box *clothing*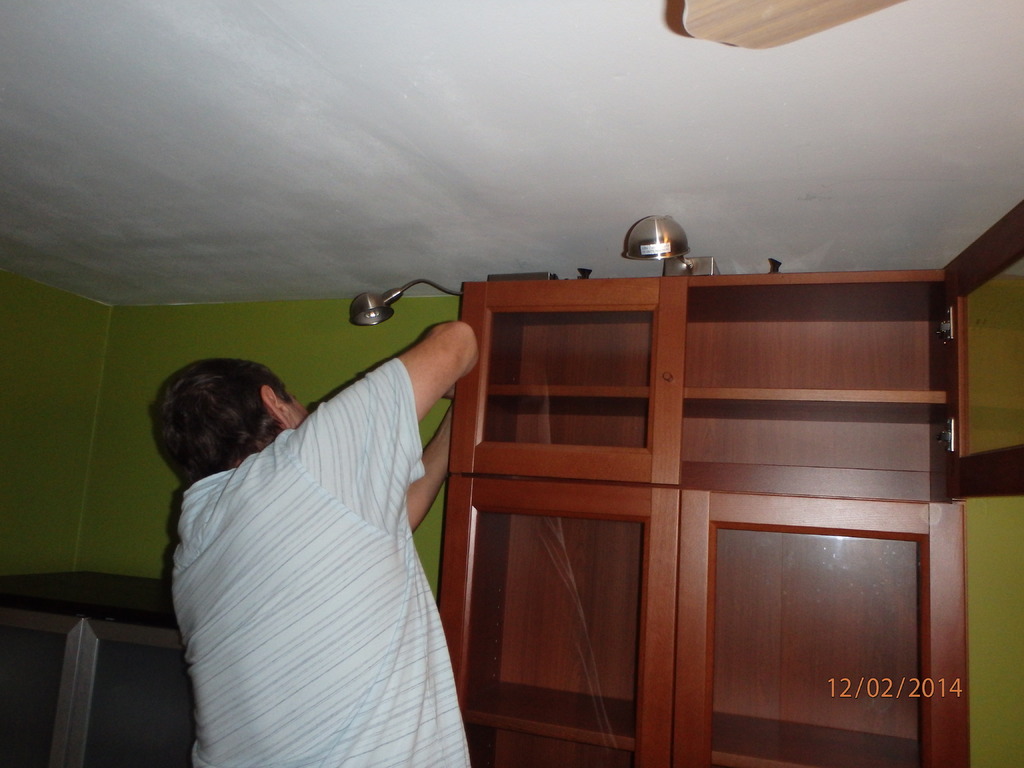
locate(143, 363, 482, 767)
